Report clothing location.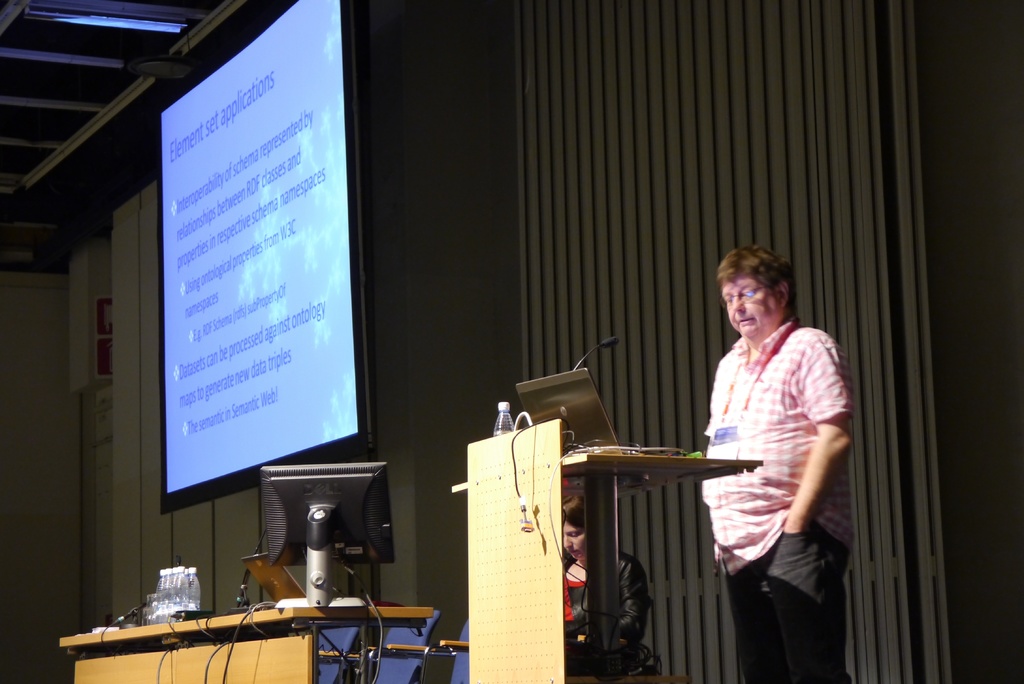
Report: bbox=(700, 314, 852, 683).
